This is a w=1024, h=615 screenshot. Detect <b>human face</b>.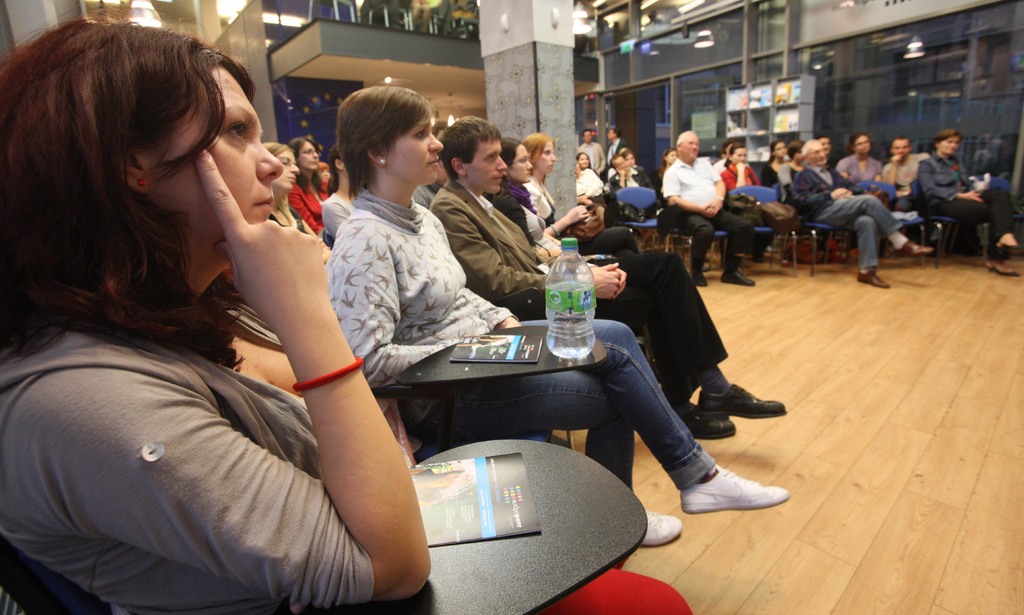
[678, 138, 699, 158].
